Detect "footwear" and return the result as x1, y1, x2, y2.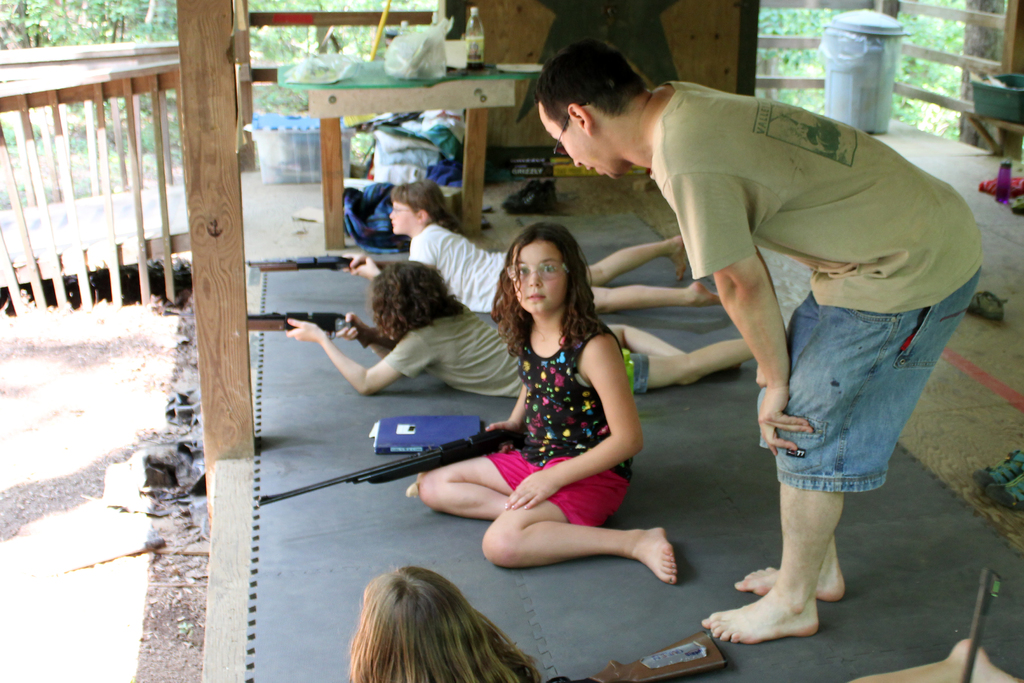
967, 292, 1010, 333.
